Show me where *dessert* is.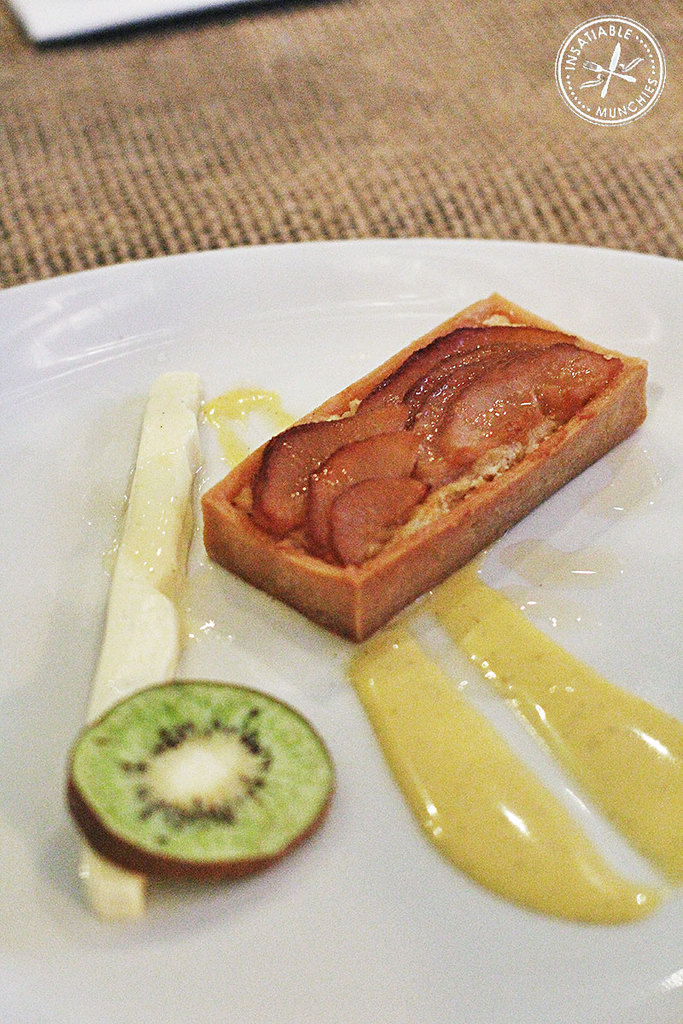
*dessert* is at box=[67, 690, 347, 886].
